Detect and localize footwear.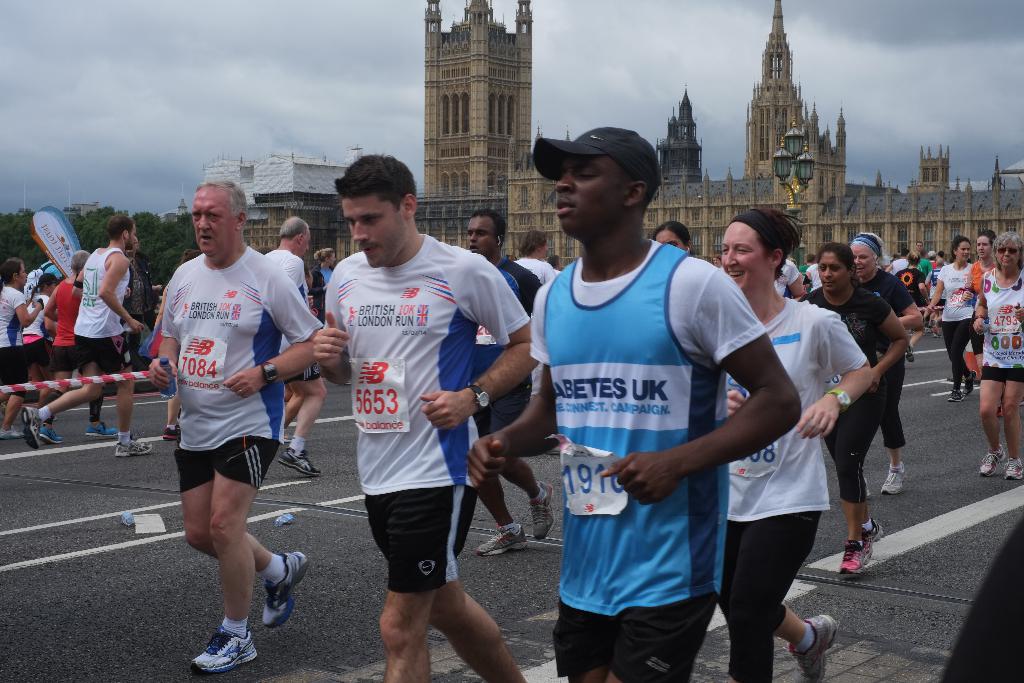
Localized at 931,326,945,338.
